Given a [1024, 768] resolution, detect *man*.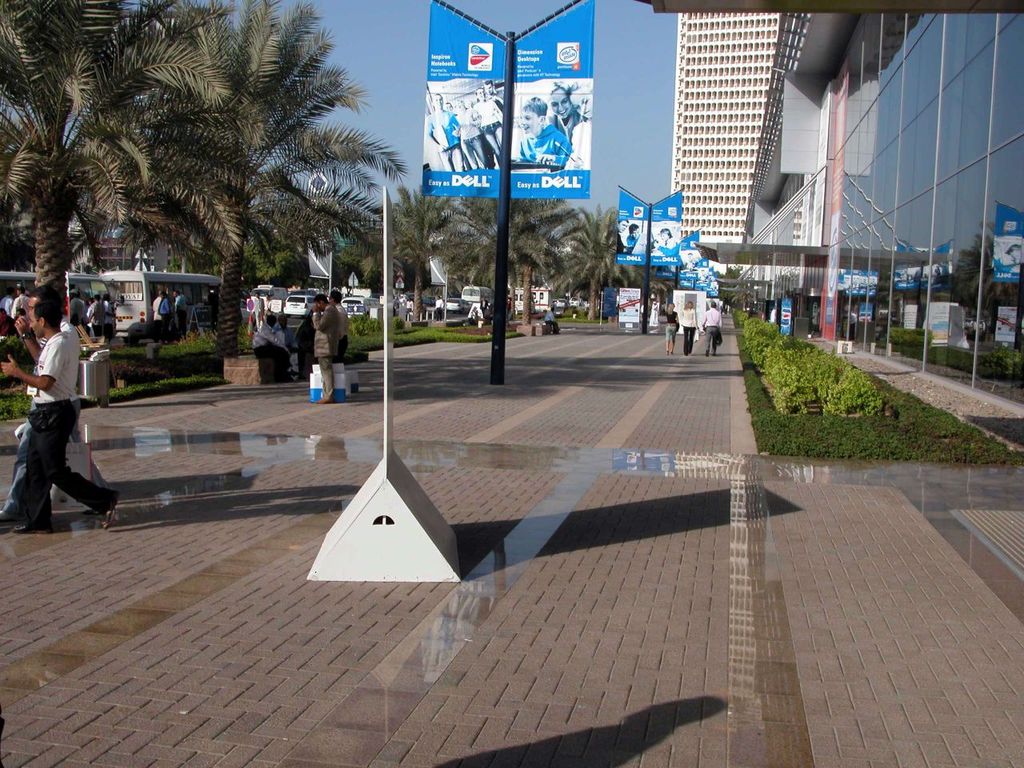
rect(310, 290, 340, 402).
